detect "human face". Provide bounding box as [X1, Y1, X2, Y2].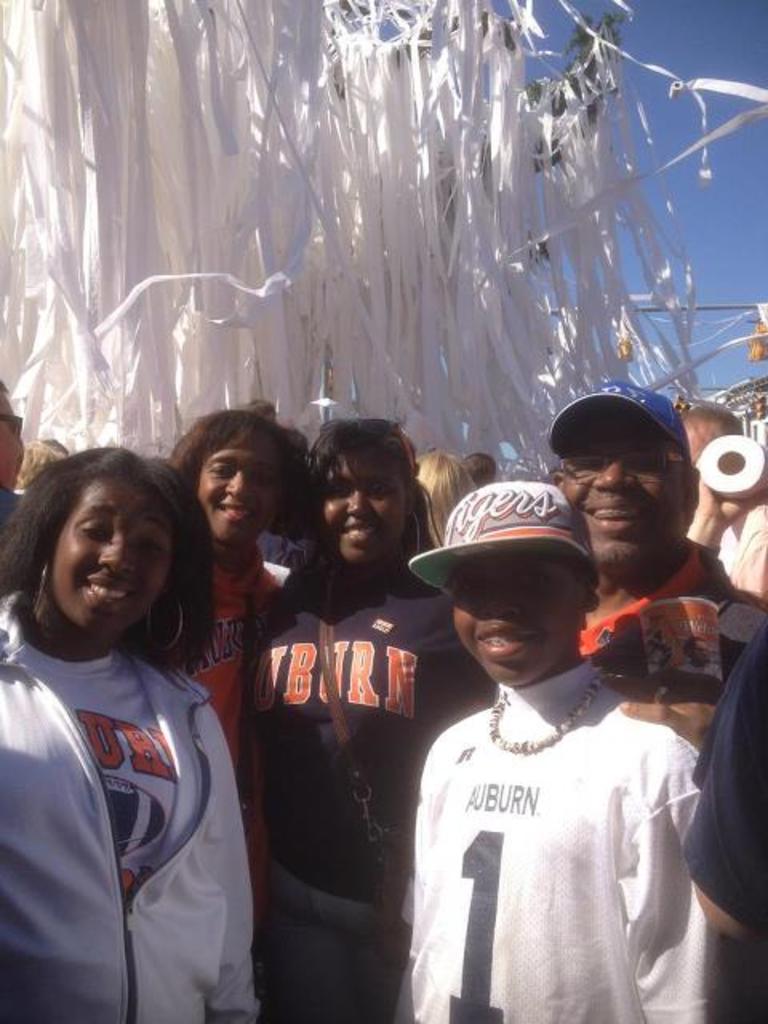
[560, 413, 686, 565].
